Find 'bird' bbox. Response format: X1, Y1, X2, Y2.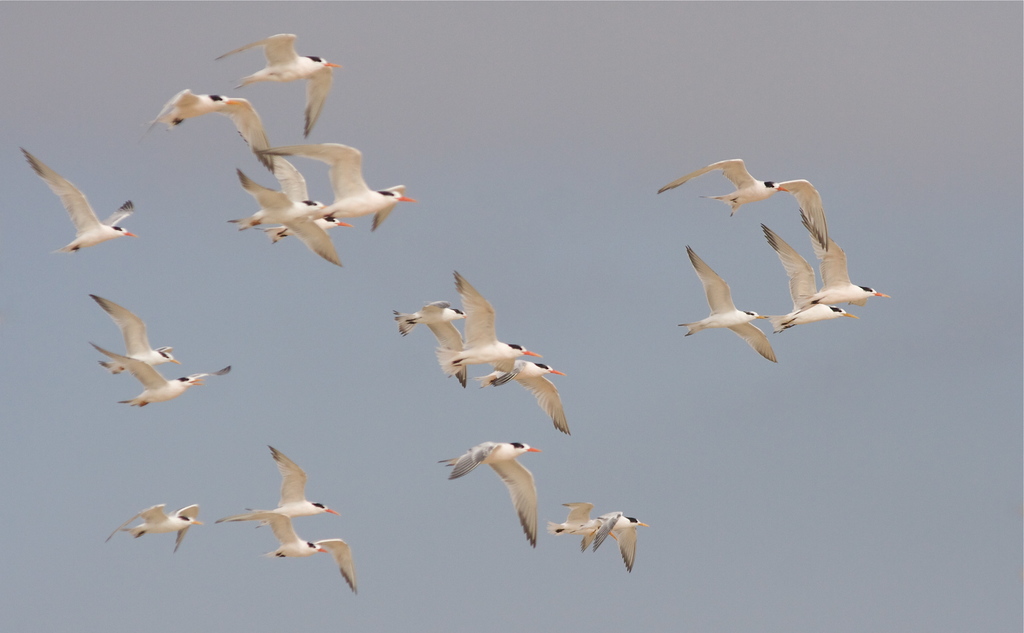
259, 440, 330, 535.
